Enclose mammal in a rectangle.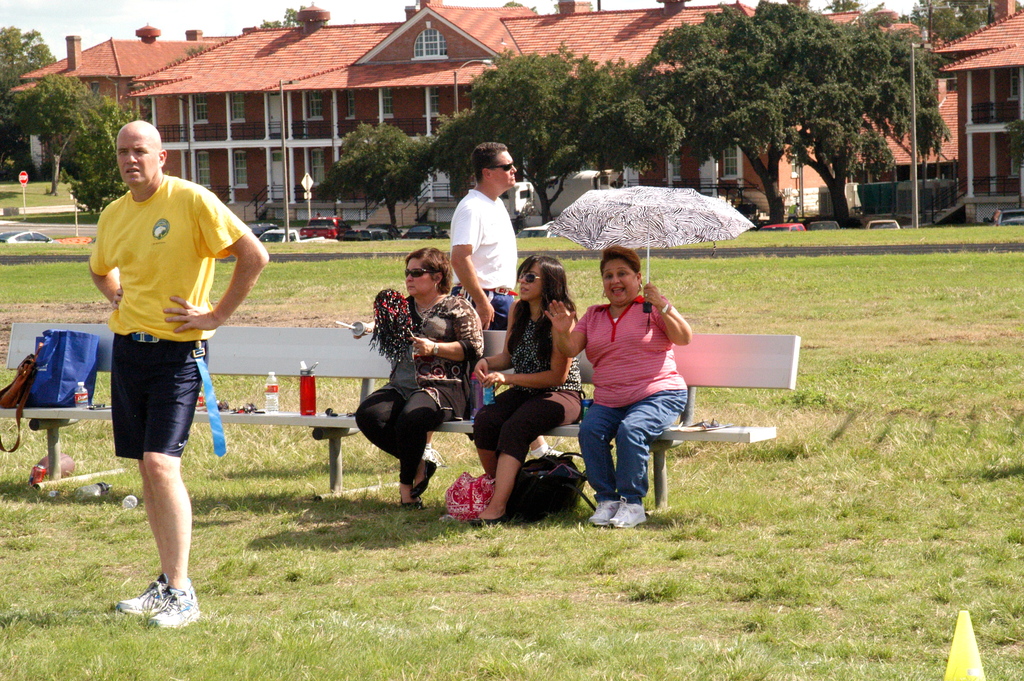
470:253:582:527.
